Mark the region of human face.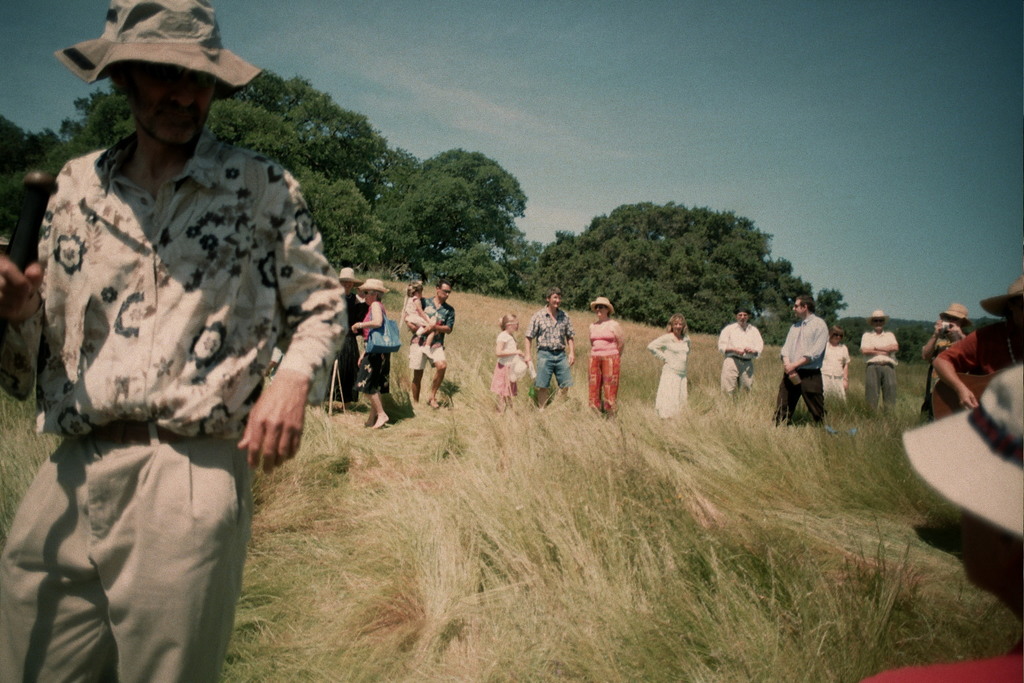
Region: bbox=(365, 289, 377, 301).
